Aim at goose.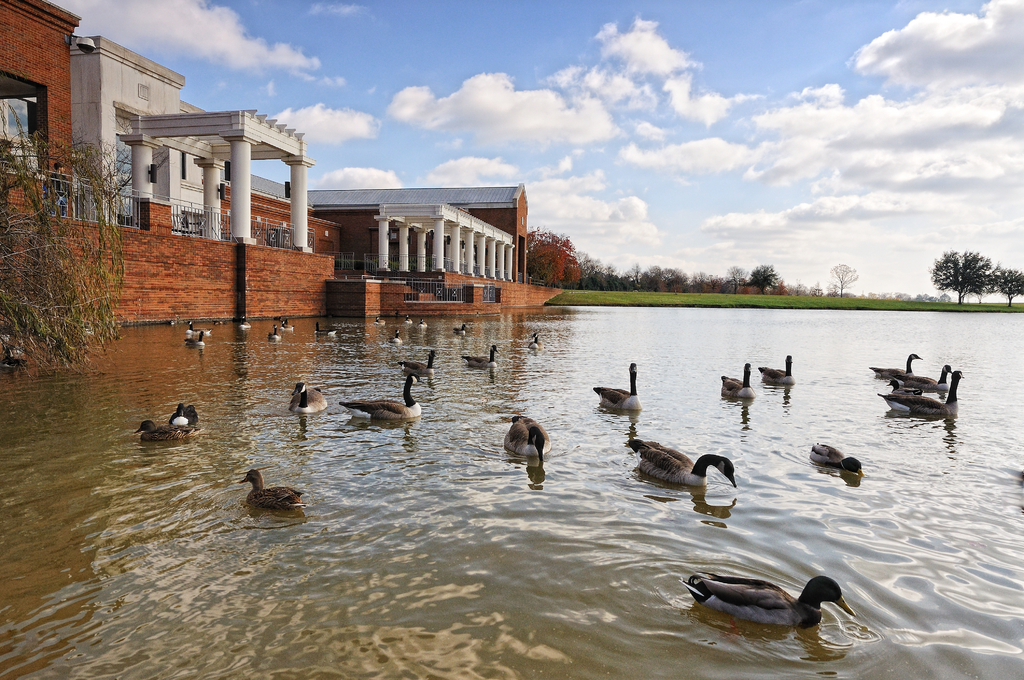
Aimed at l=173, t=404, r=202, b=425.
